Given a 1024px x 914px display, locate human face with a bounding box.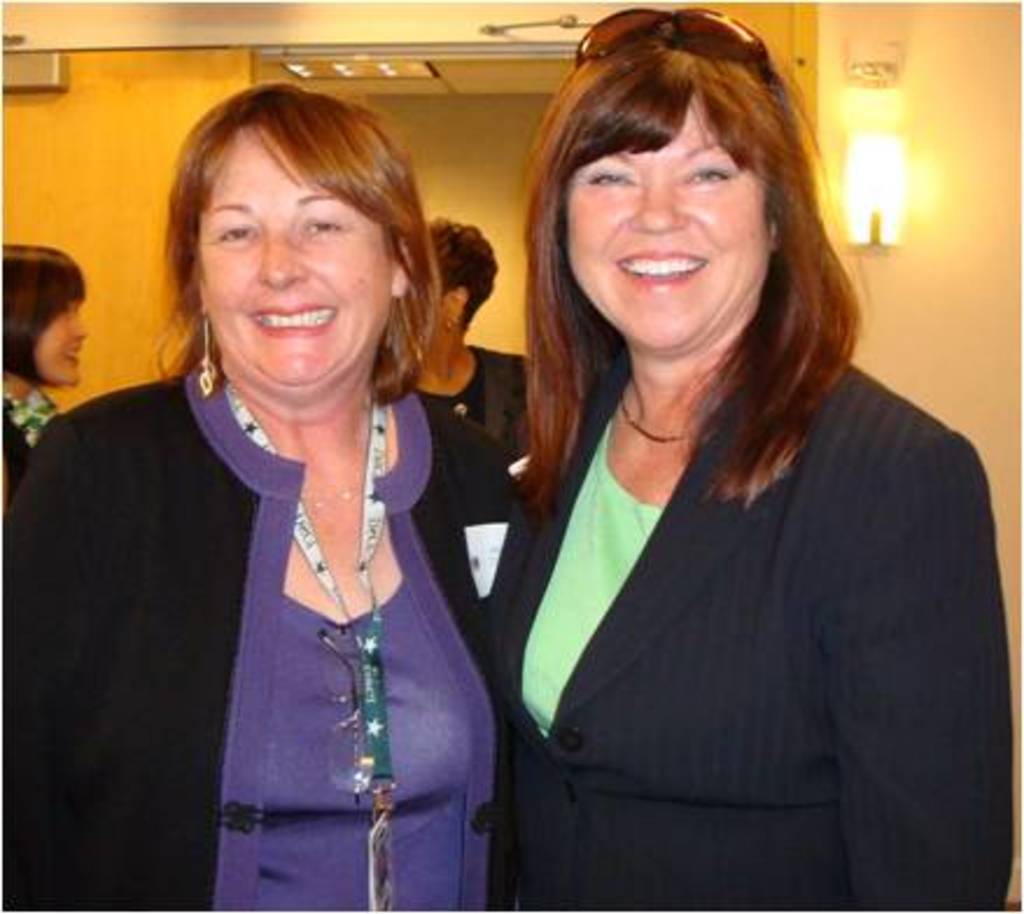
Located: BBox(557, 72, 781, 354).
